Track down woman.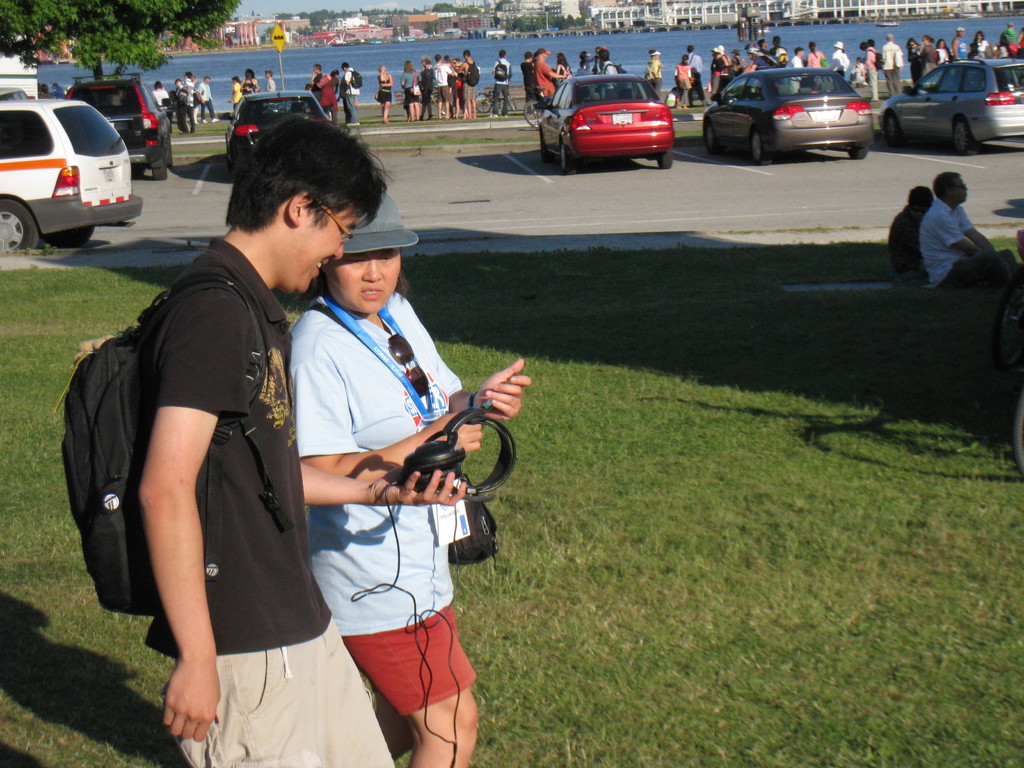
Tracked to region(939, 36, 956, 63).
